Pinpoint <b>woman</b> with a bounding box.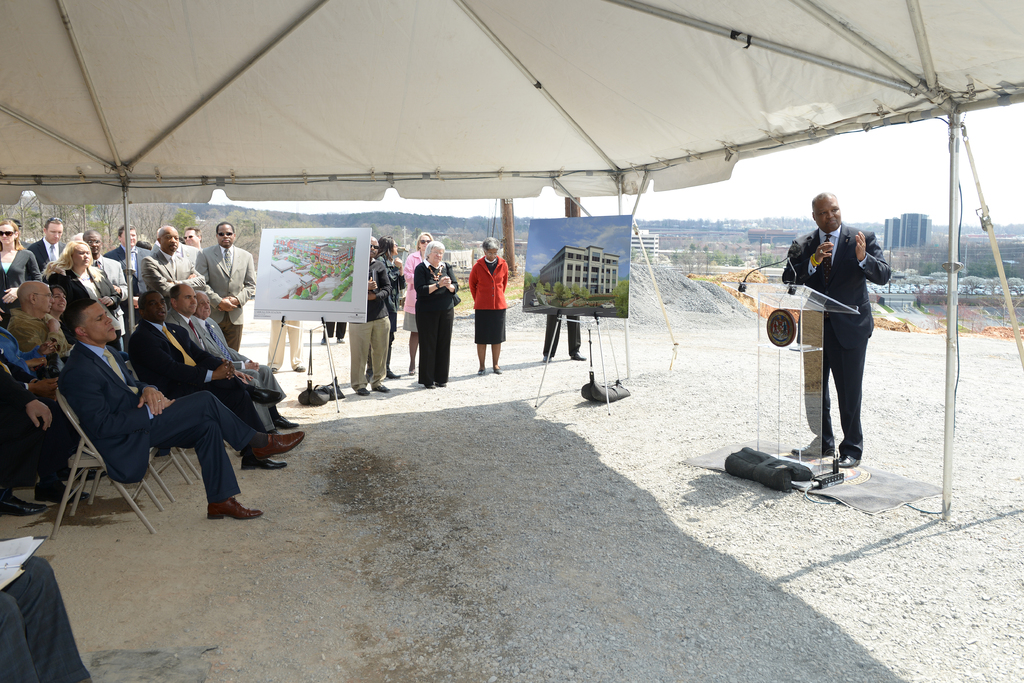
pyautogui.locateOnScreen(45, 236, 118, 349).
